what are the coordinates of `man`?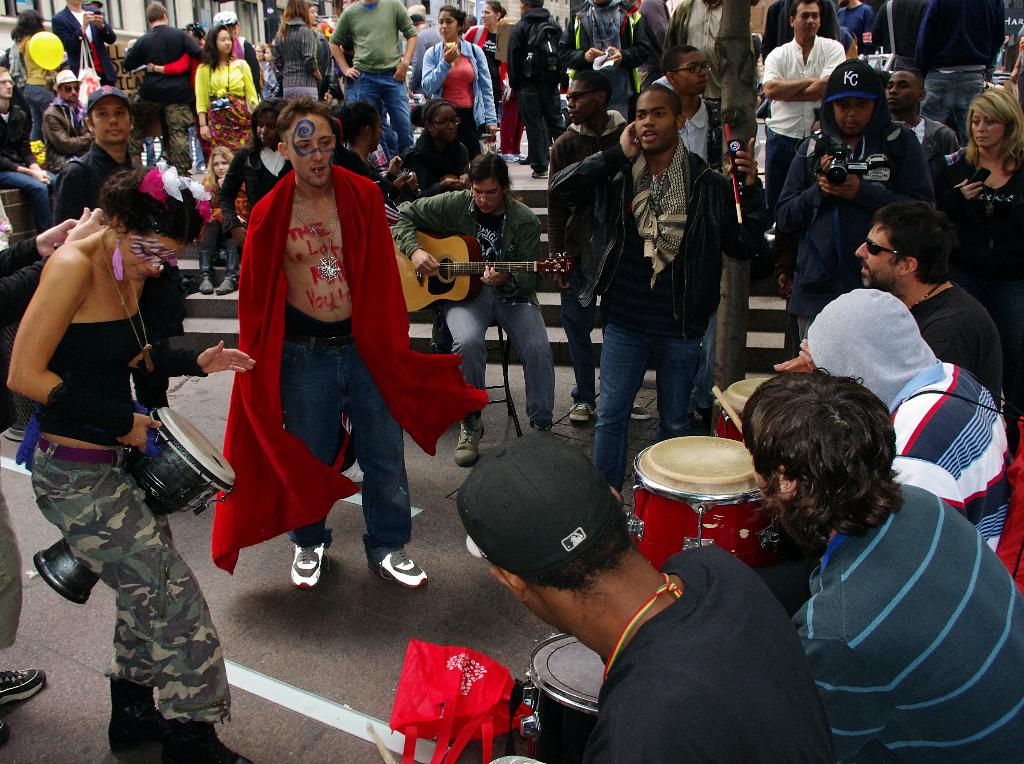
545/70/653/425.
